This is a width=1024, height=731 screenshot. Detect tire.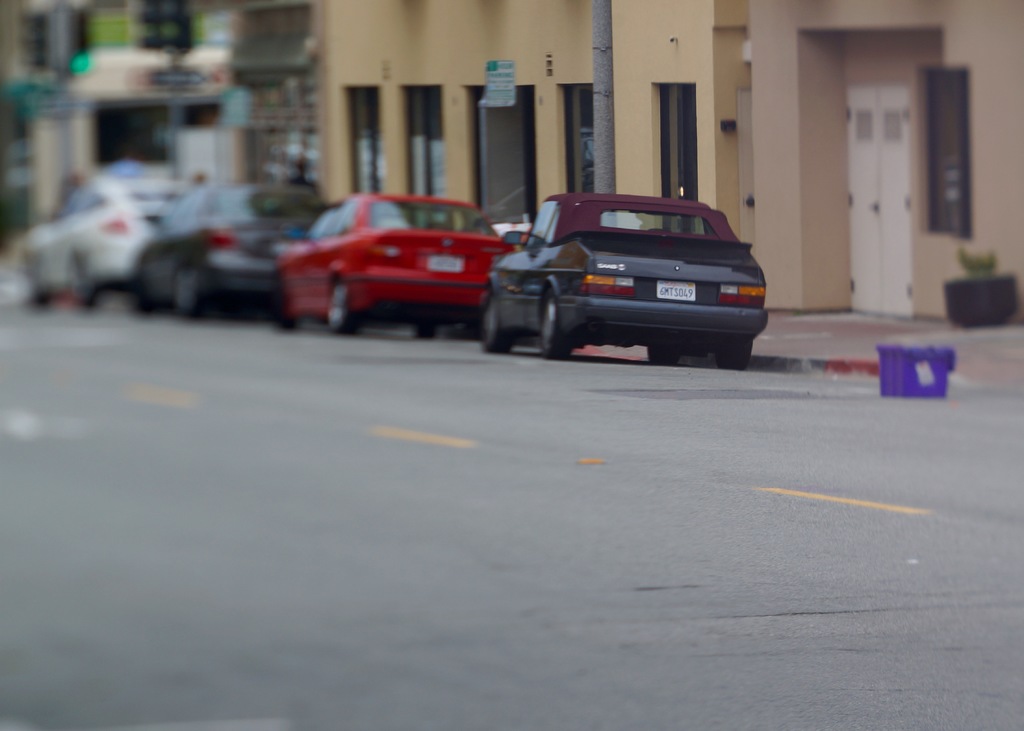
bbox=(172, 259, 203, 321).
